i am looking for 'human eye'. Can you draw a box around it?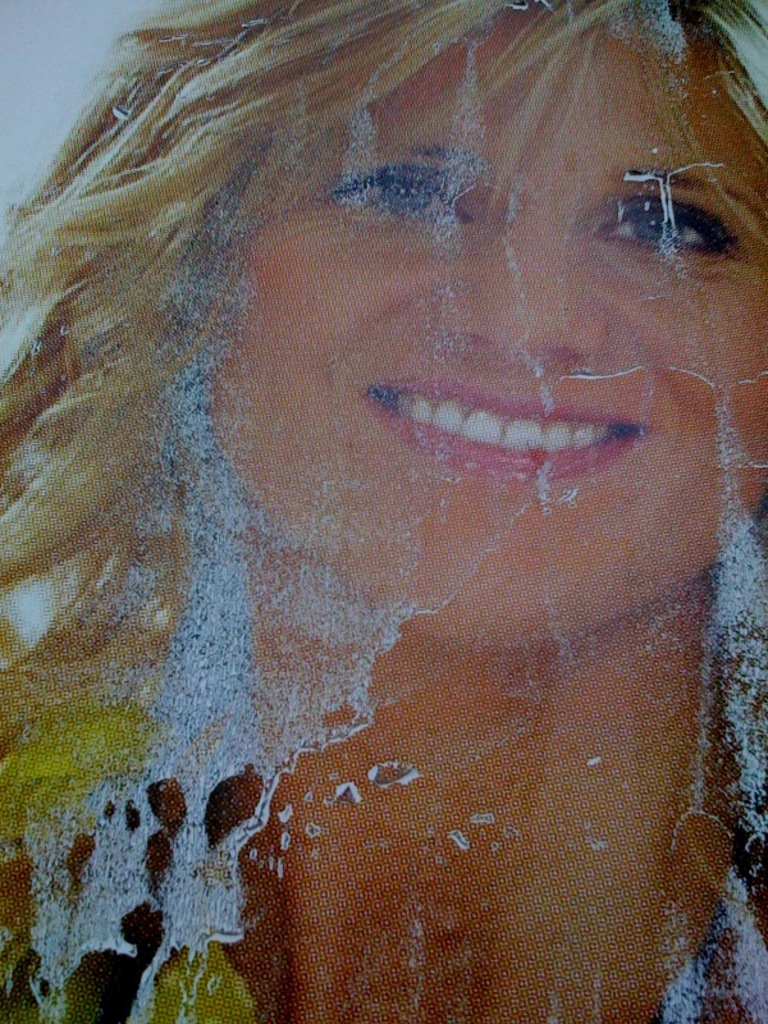
Sure, the bounding box is bbox=(333, 143, 479, 204).
